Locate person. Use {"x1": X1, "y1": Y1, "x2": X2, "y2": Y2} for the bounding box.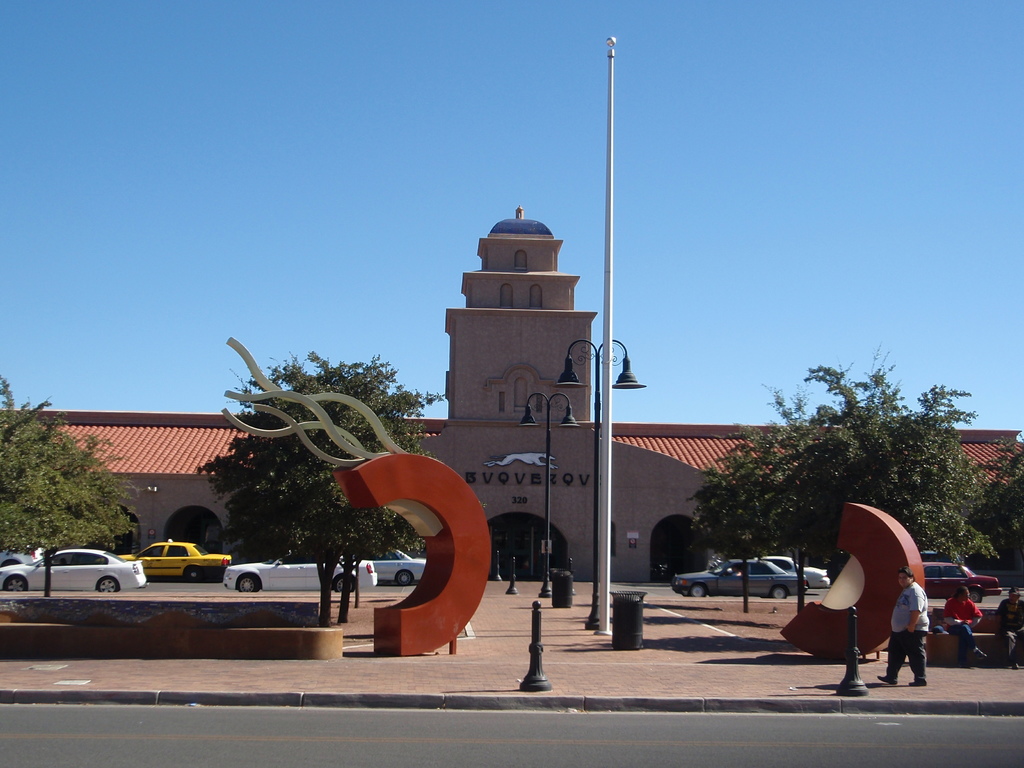
{"x1": 877, "y1": 570, "x2": 931, "y2": 687}.
